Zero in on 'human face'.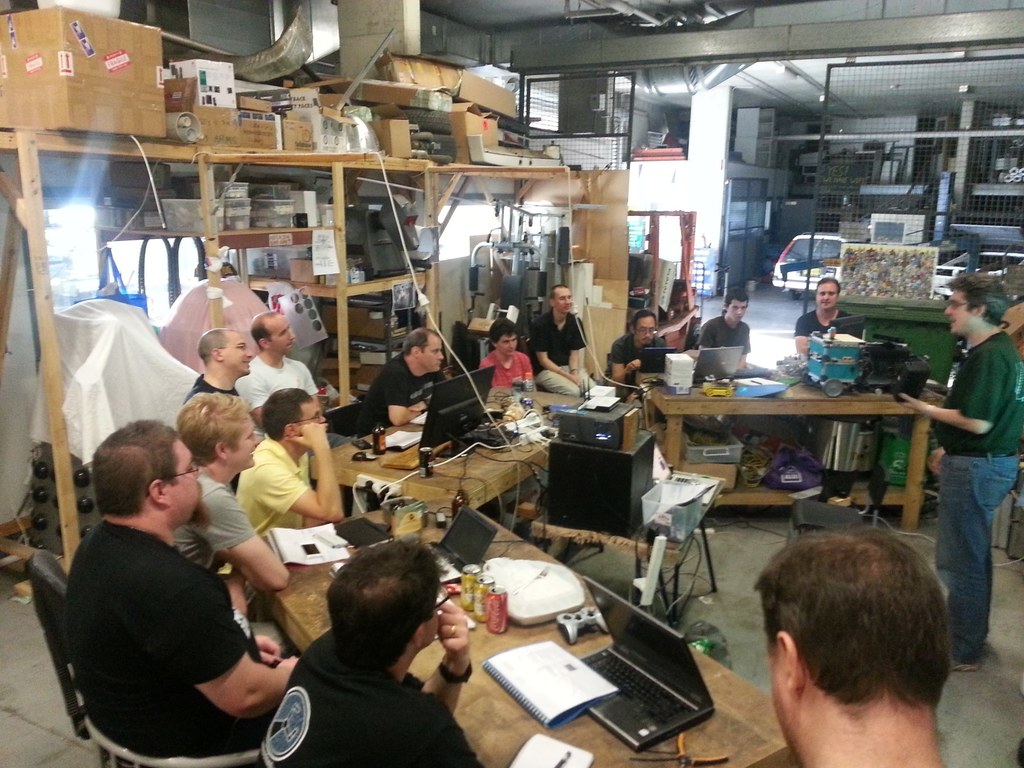
Zeroed in: region(814, 276, 834, 312).
